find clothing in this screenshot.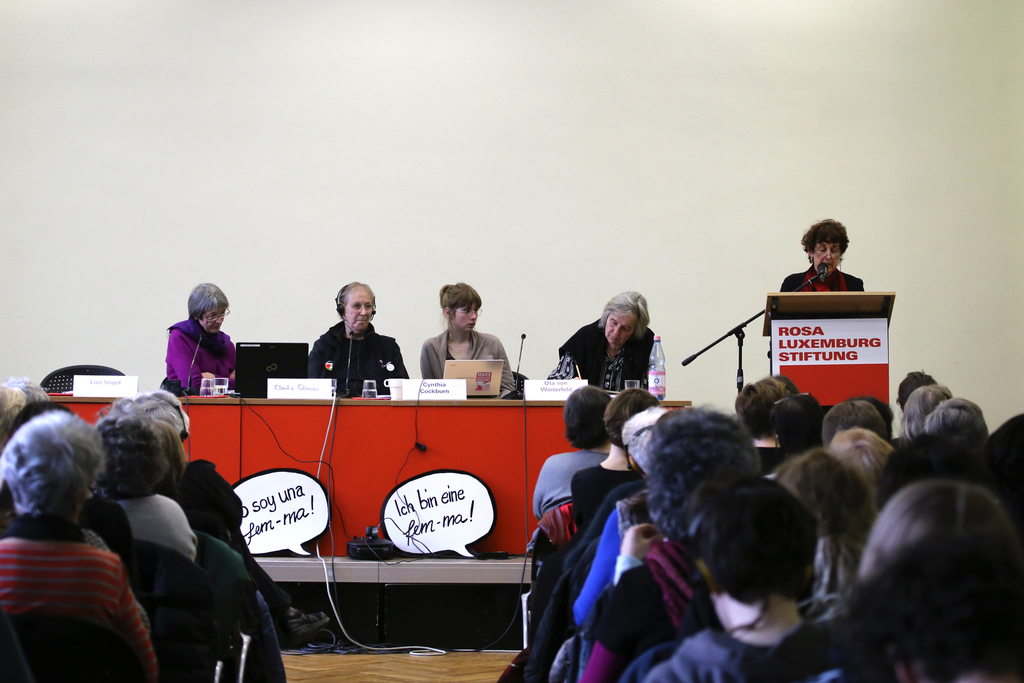
The bounding box for clothing is (left=0, top=511, right=161, bottom=682).
